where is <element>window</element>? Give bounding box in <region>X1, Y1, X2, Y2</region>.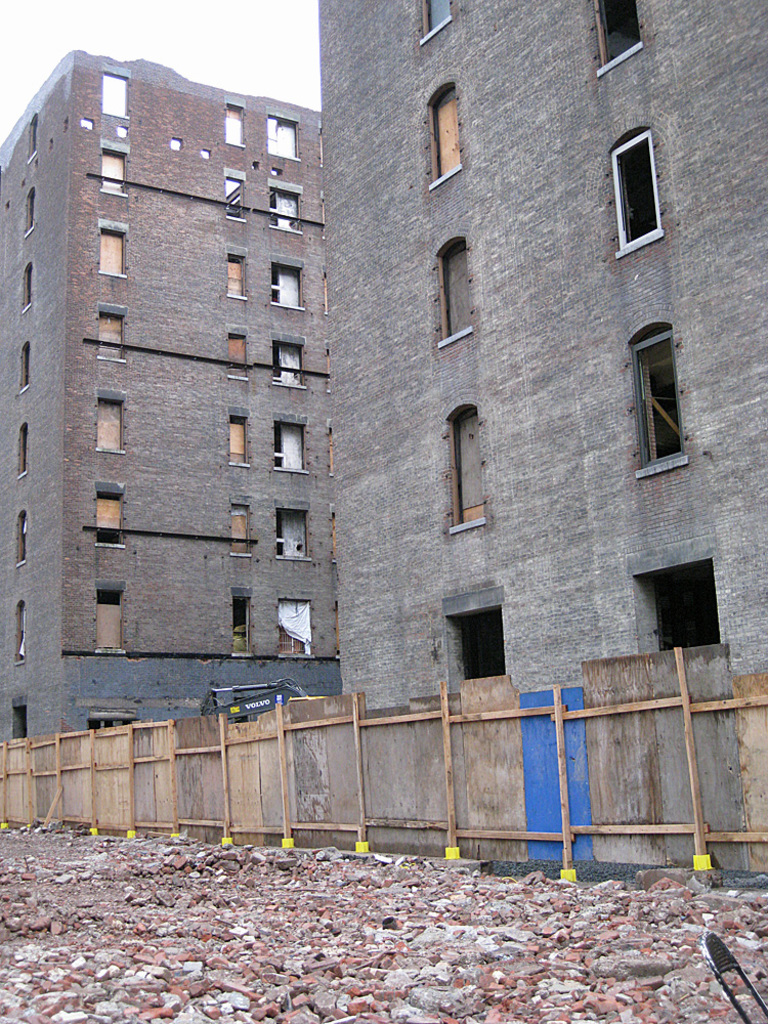
<region>98, 71, 132, 121</region>.
